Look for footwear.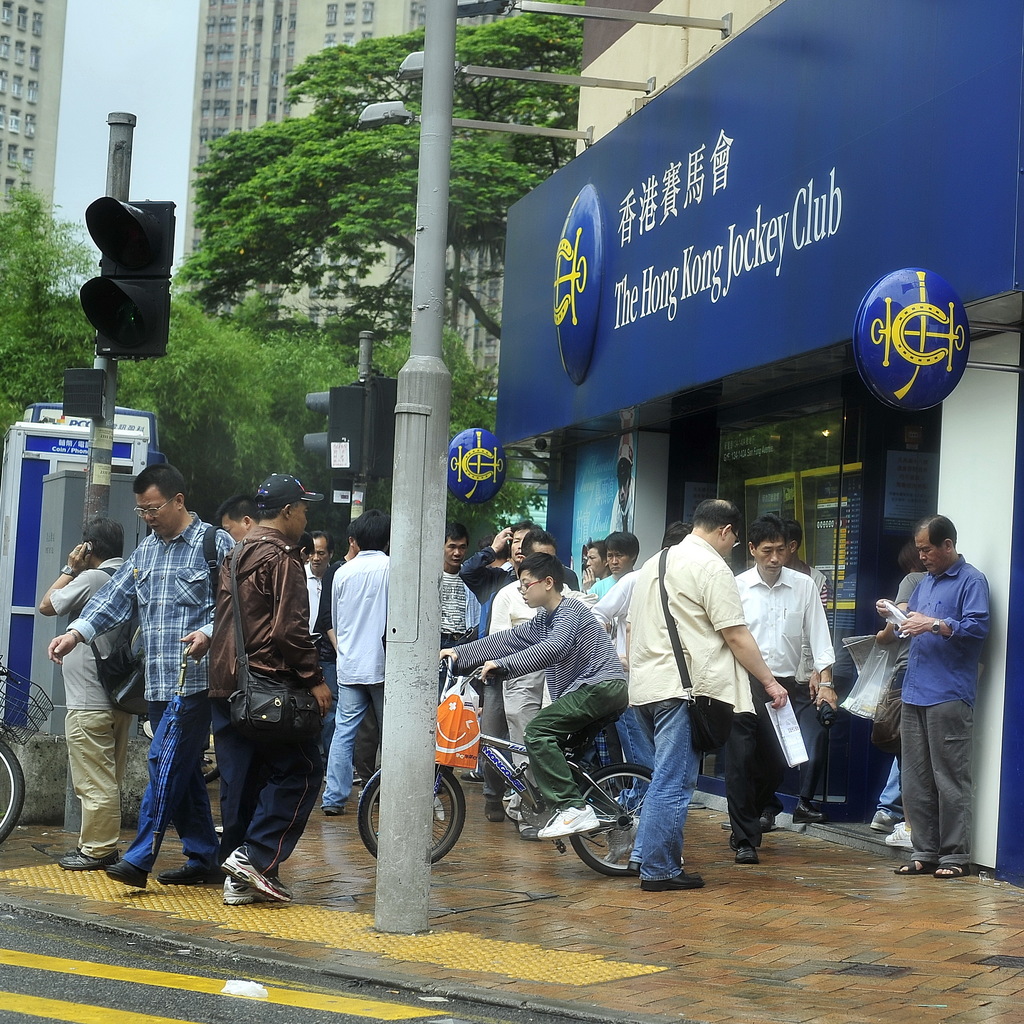
Found: 223/843/301/904.
